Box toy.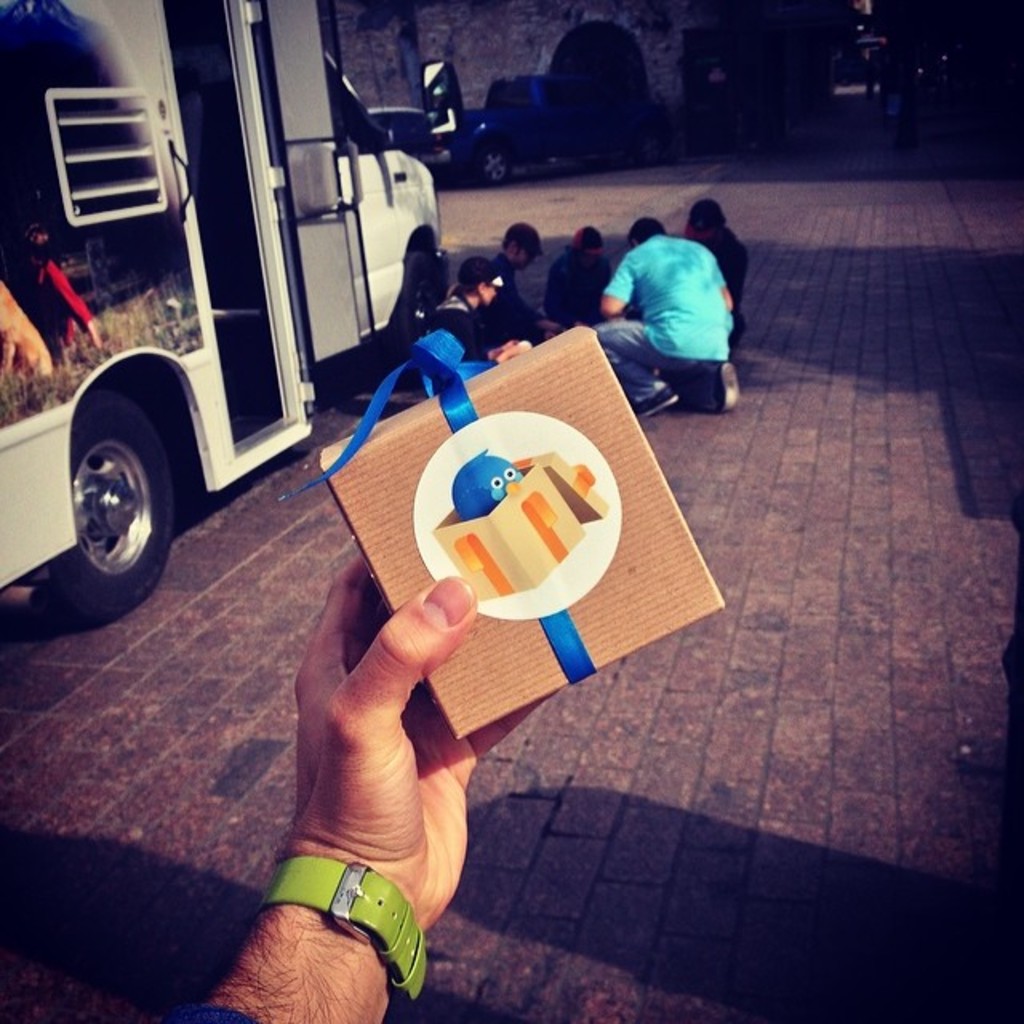
crop(301, 309, 750, 765).
